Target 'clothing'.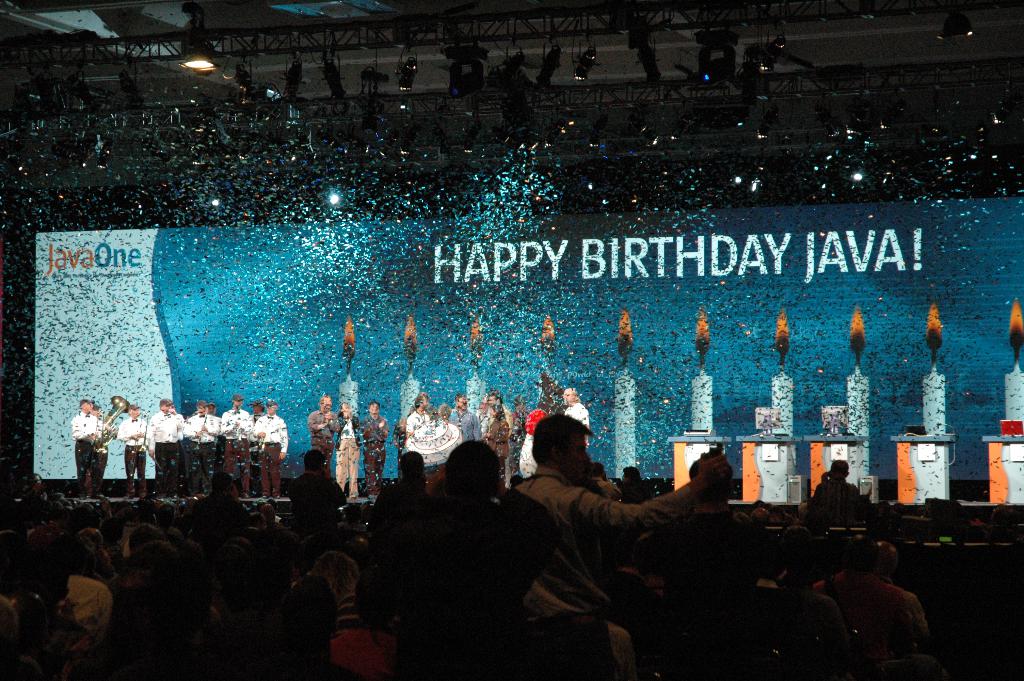
Target region: bbox=[90, 419, 109, 493].
